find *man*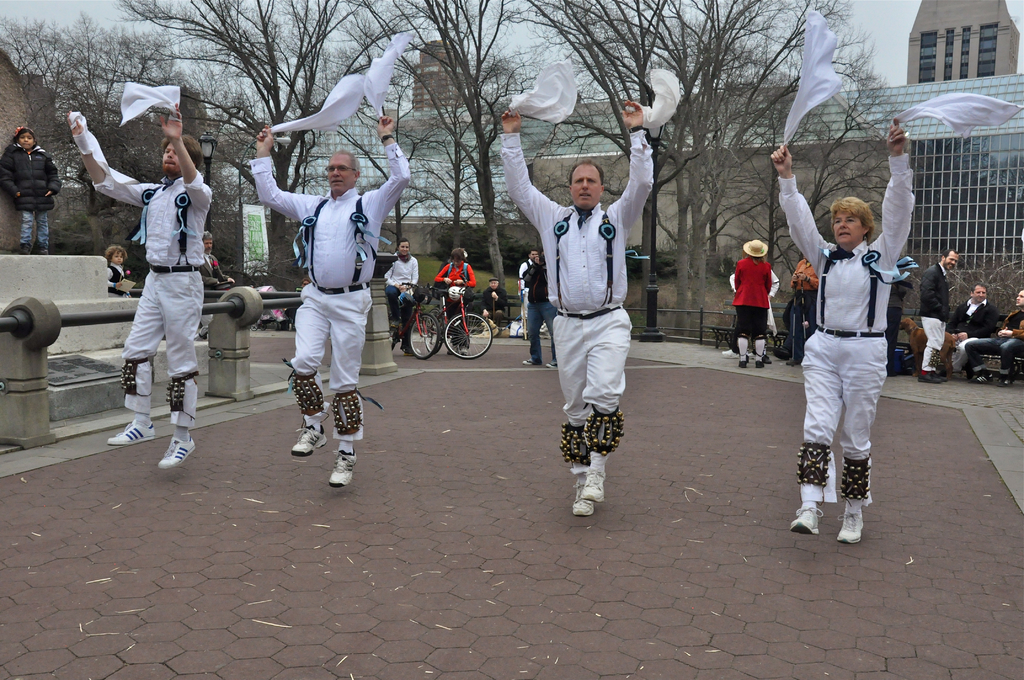
(945,280,1006,376)
